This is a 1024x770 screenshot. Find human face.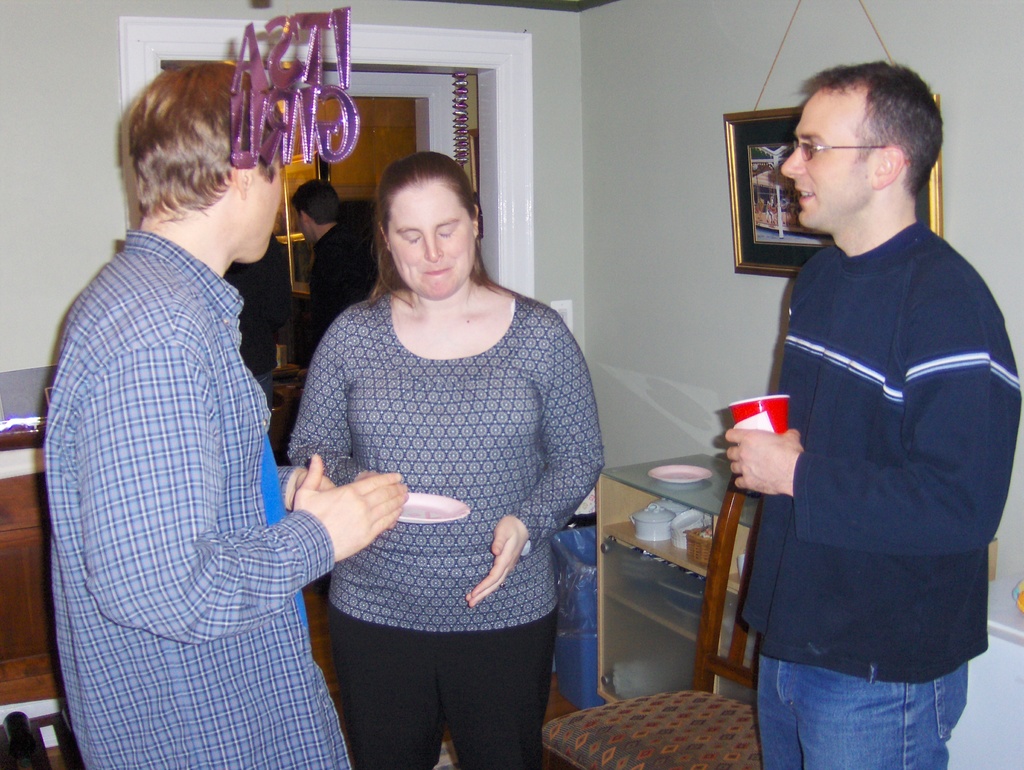
Bounding box: 778 85 879 231.
